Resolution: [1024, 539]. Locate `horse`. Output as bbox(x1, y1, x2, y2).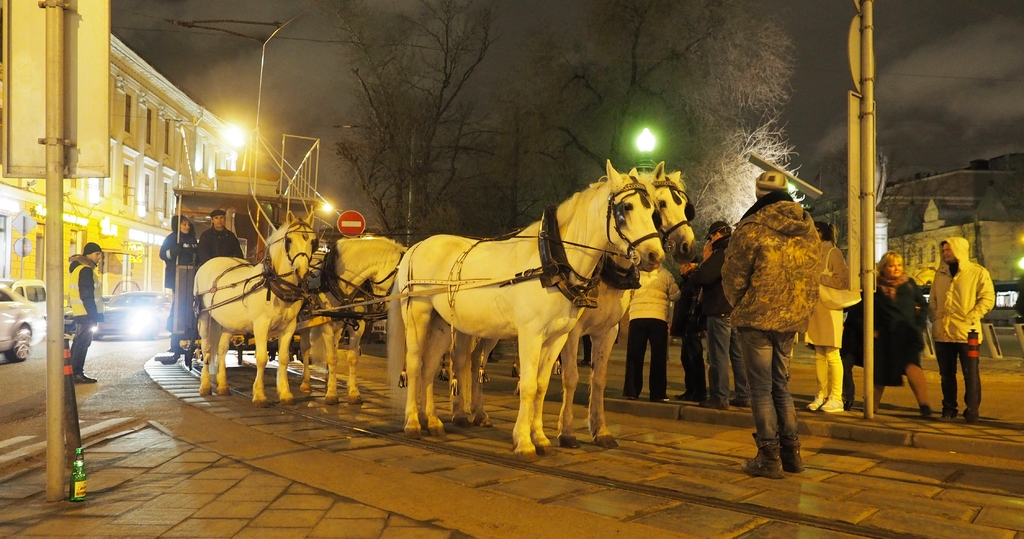
bbox(446, 160, 698, 447).
